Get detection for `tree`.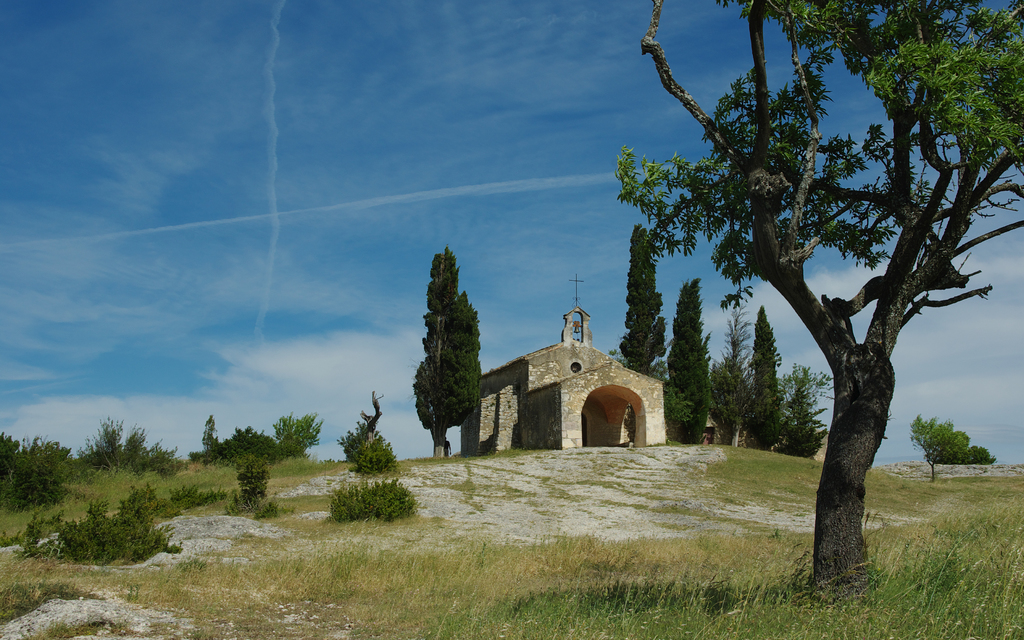
Detection: [339, 423, 366, 456].
